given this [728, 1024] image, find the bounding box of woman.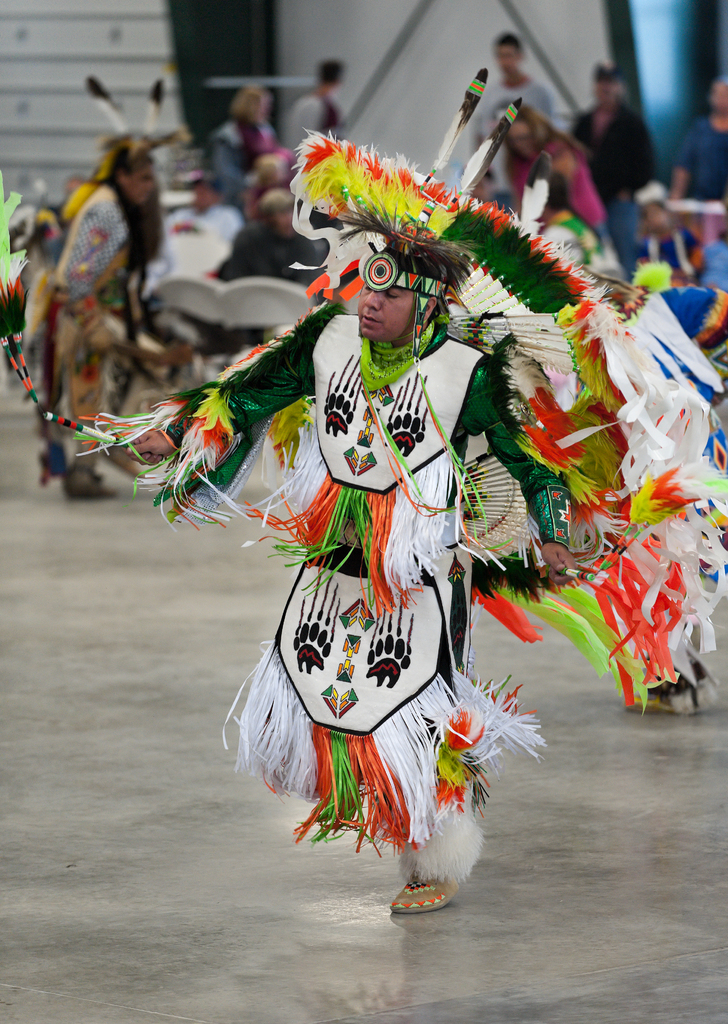
crop(662, 62, 727, 200).
